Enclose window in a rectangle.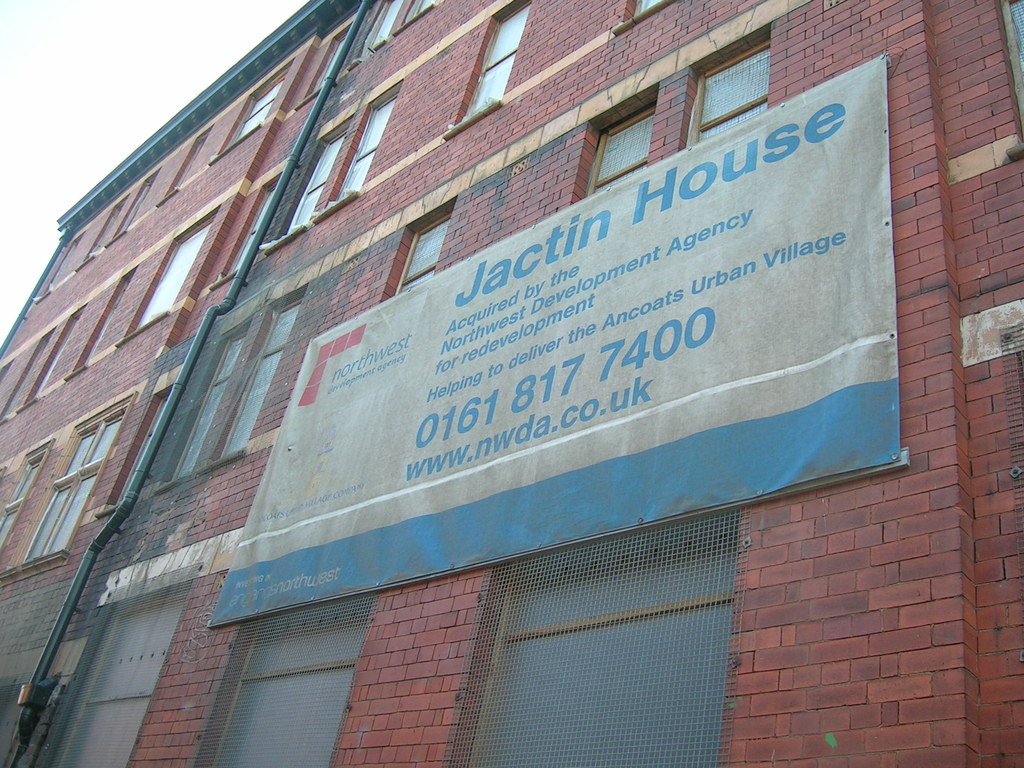
l=44, t=228, r=84, b=294.
